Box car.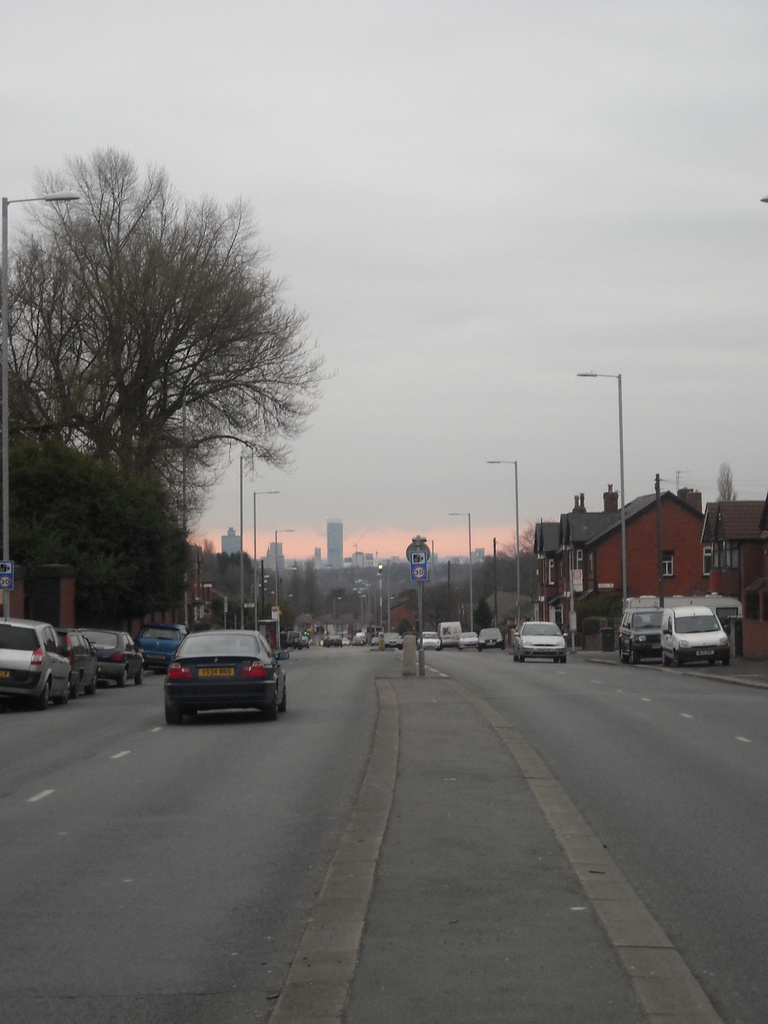
locate(132, 617, 187, 671).
